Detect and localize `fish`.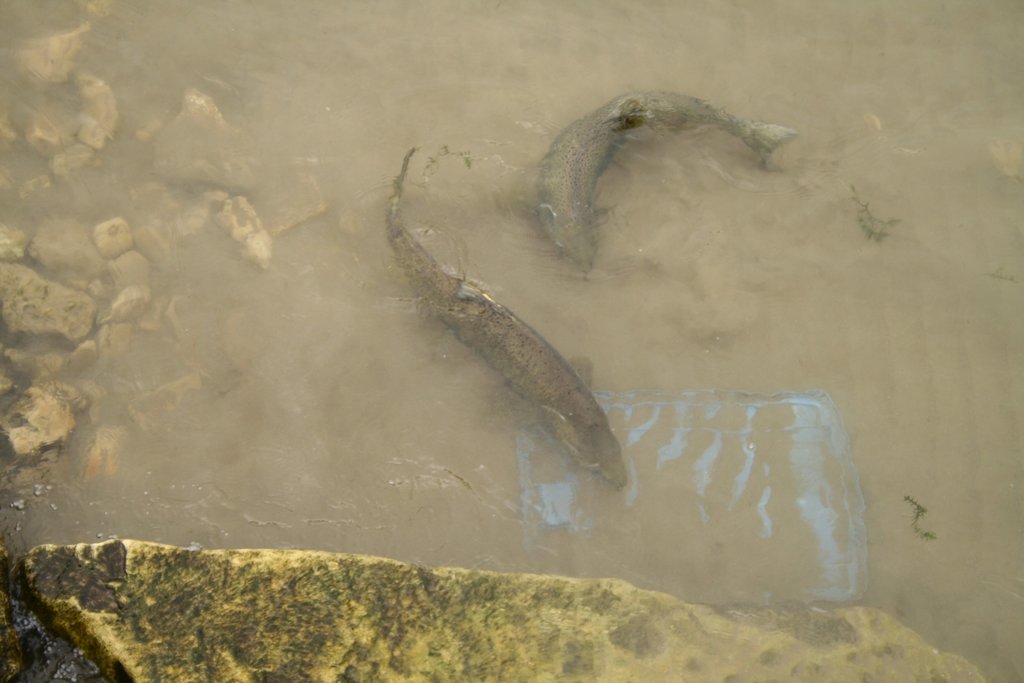
Localized at 541, 83, 800, 272.
